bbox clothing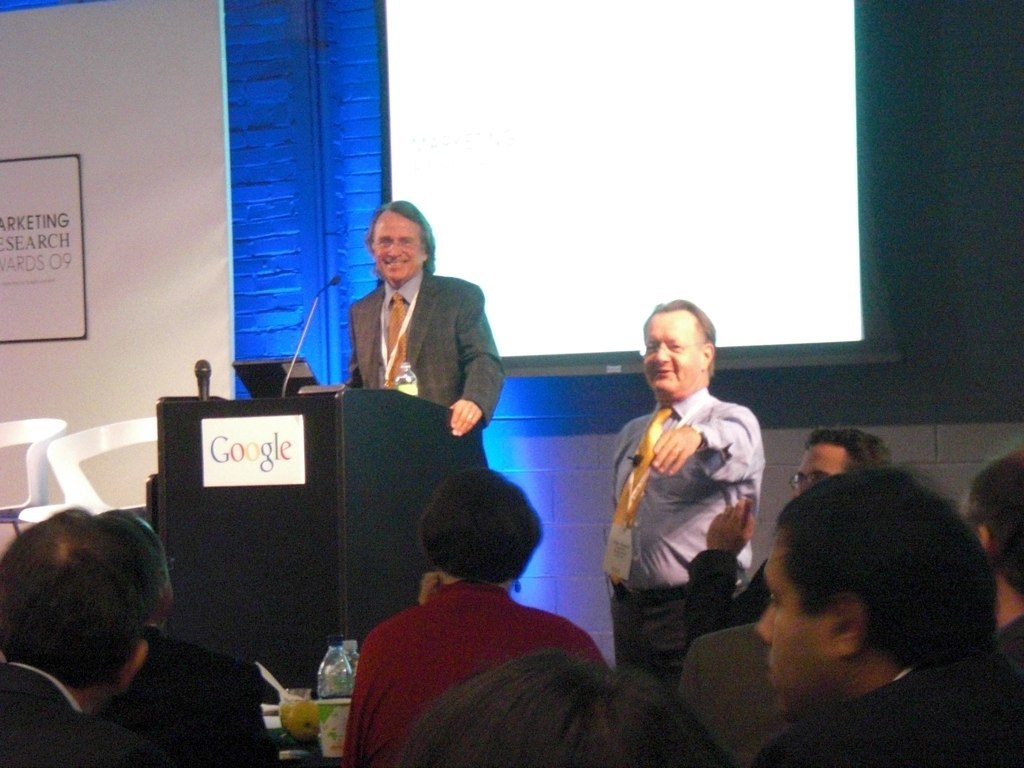
detection(606, 357, 773, 667)
